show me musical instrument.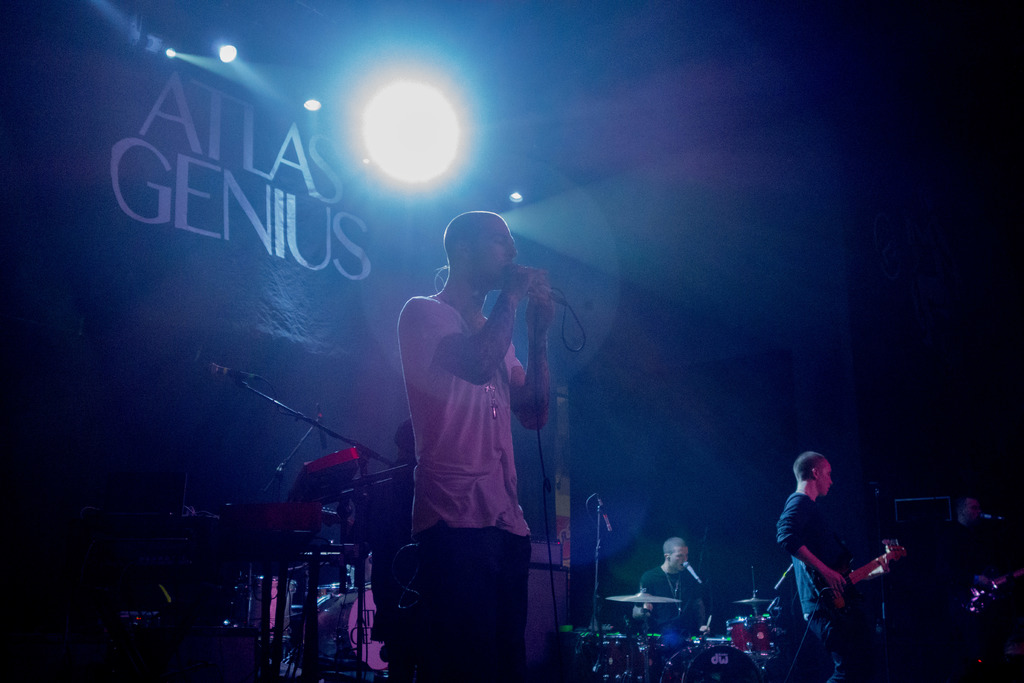
musical instrument is here: bbox=(605, 580, 687, 611).
